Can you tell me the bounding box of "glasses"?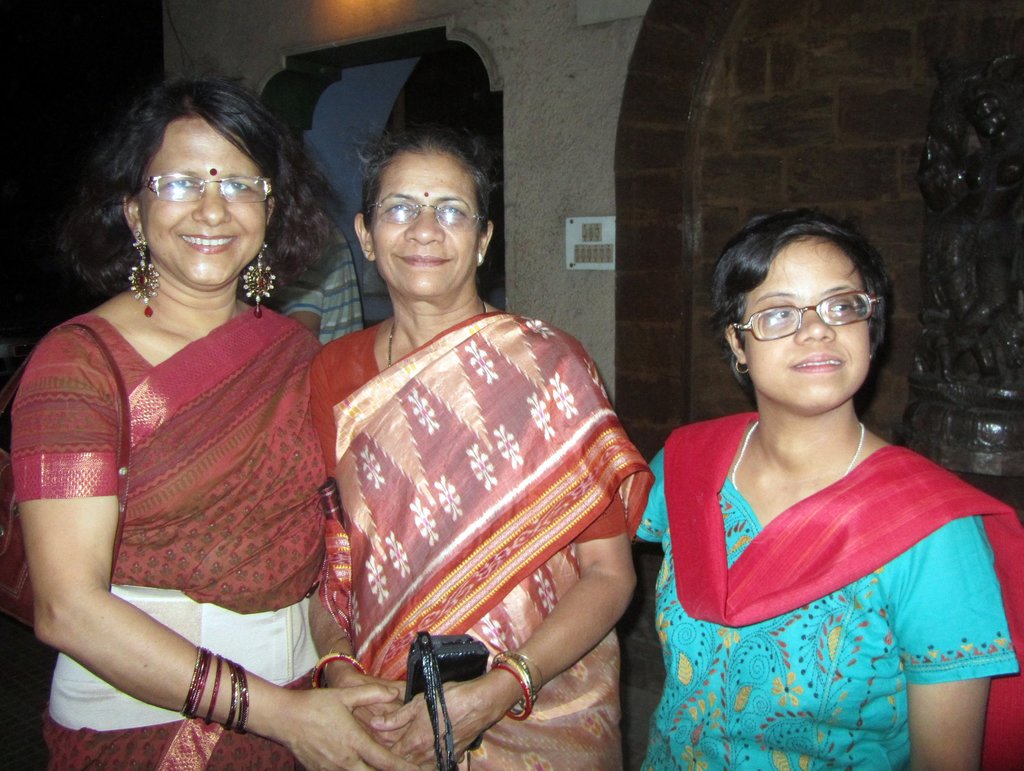
736 288 880 339.
